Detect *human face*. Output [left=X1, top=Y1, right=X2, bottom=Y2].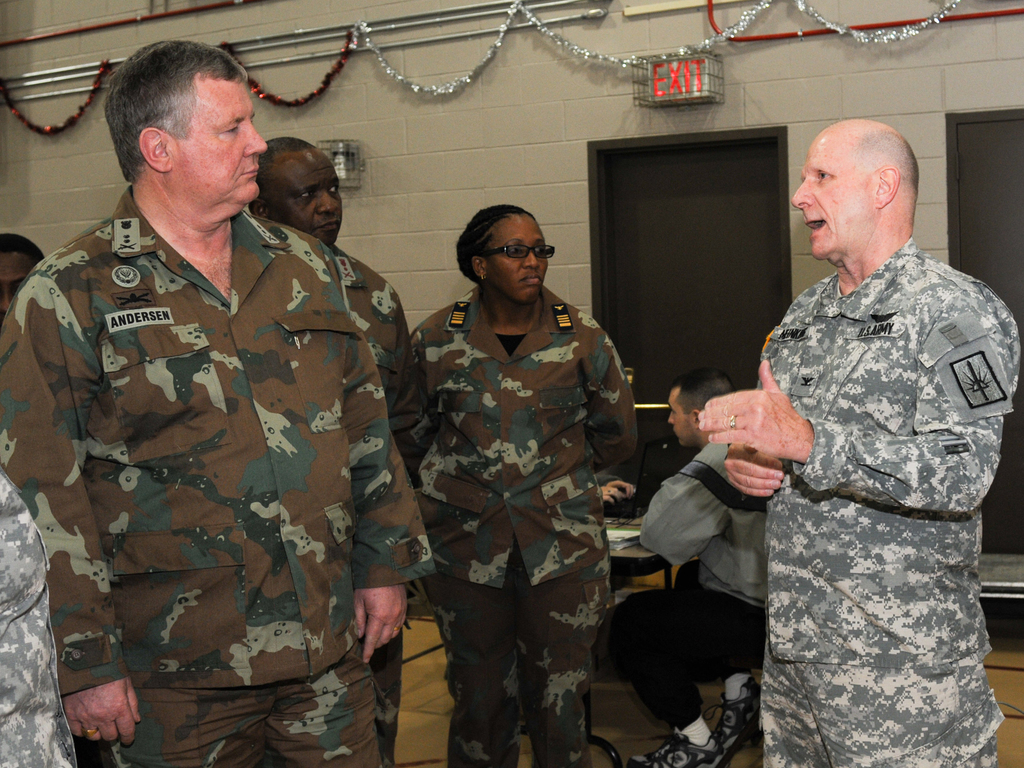
[left=488, top=214, right=545, bottom=301].
